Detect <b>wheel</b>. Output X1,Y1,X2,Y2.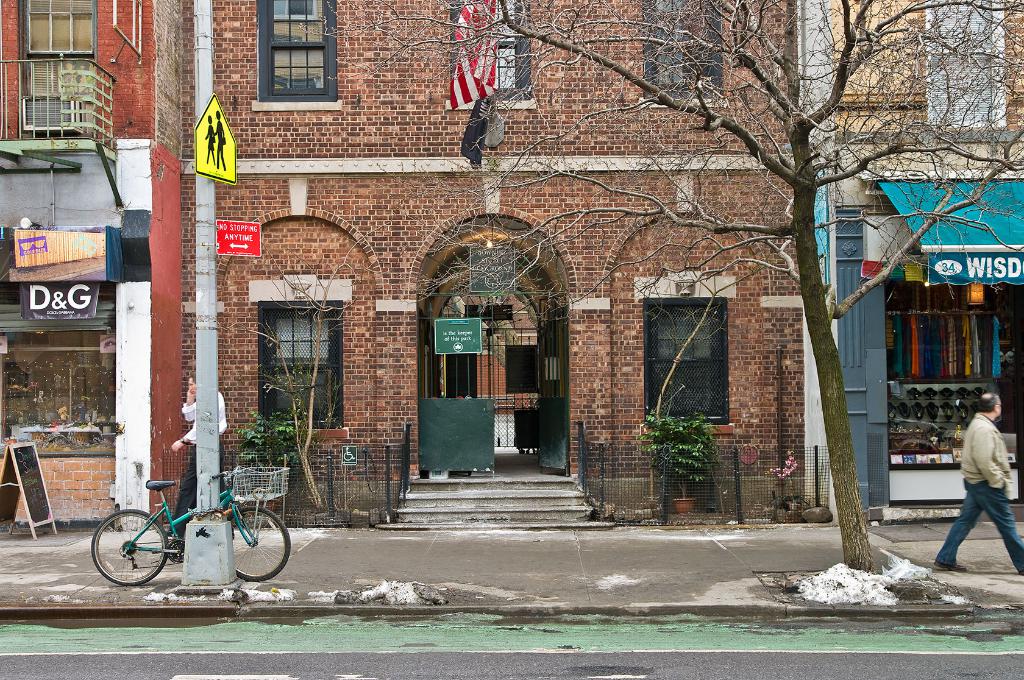
89,506,168,588.
